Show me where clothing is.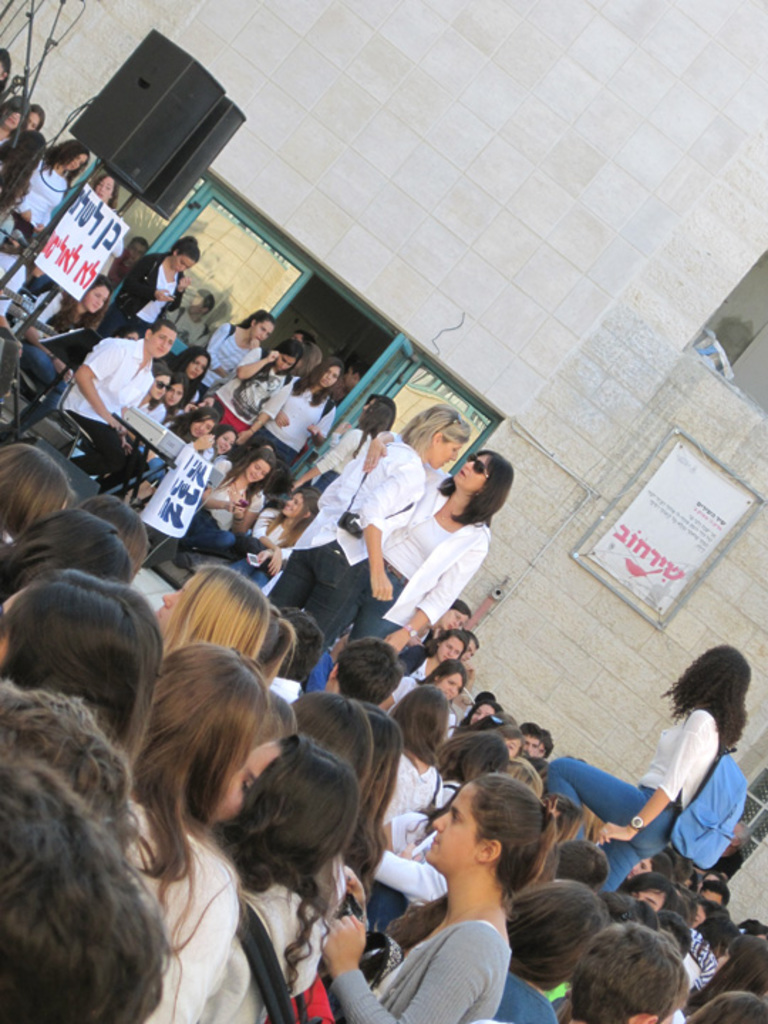
clothing is at (321,924,511,1023).
